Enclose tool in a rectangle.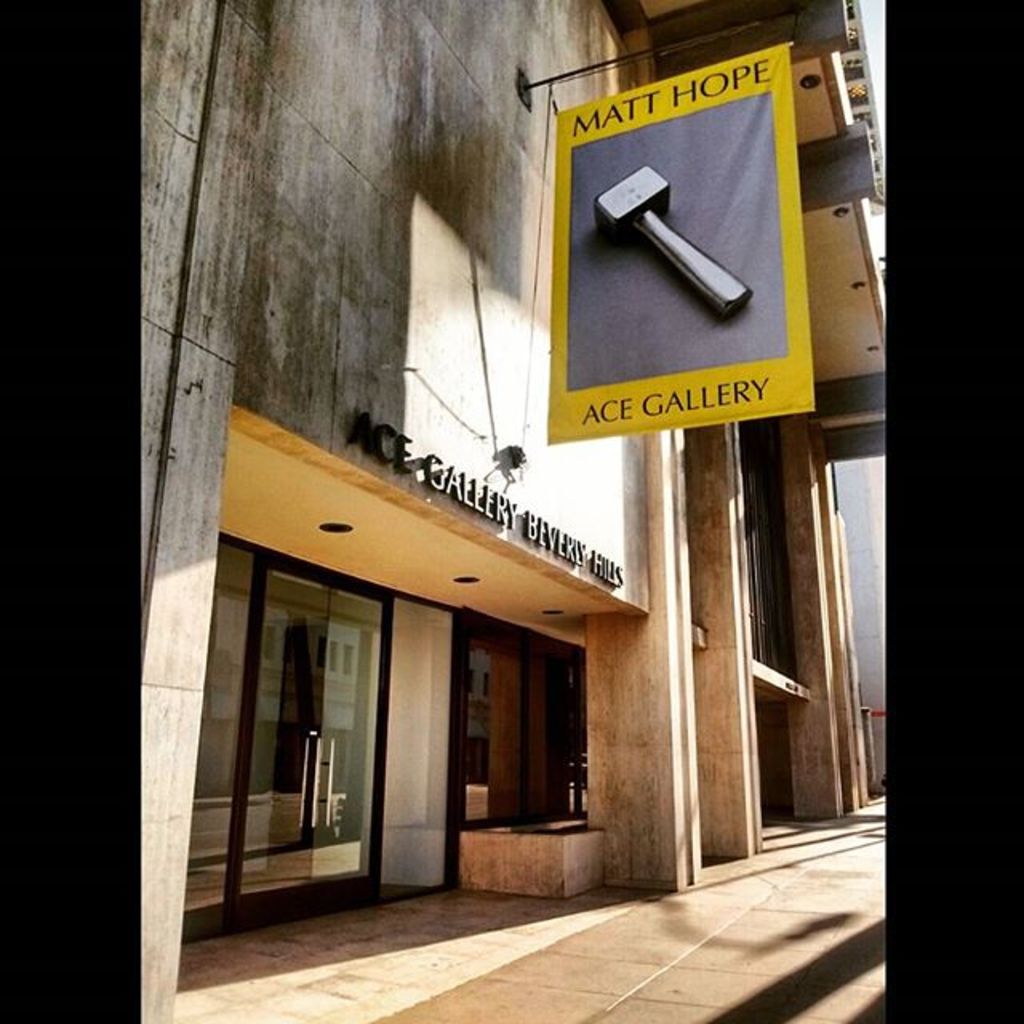
(570,48,792,458).
